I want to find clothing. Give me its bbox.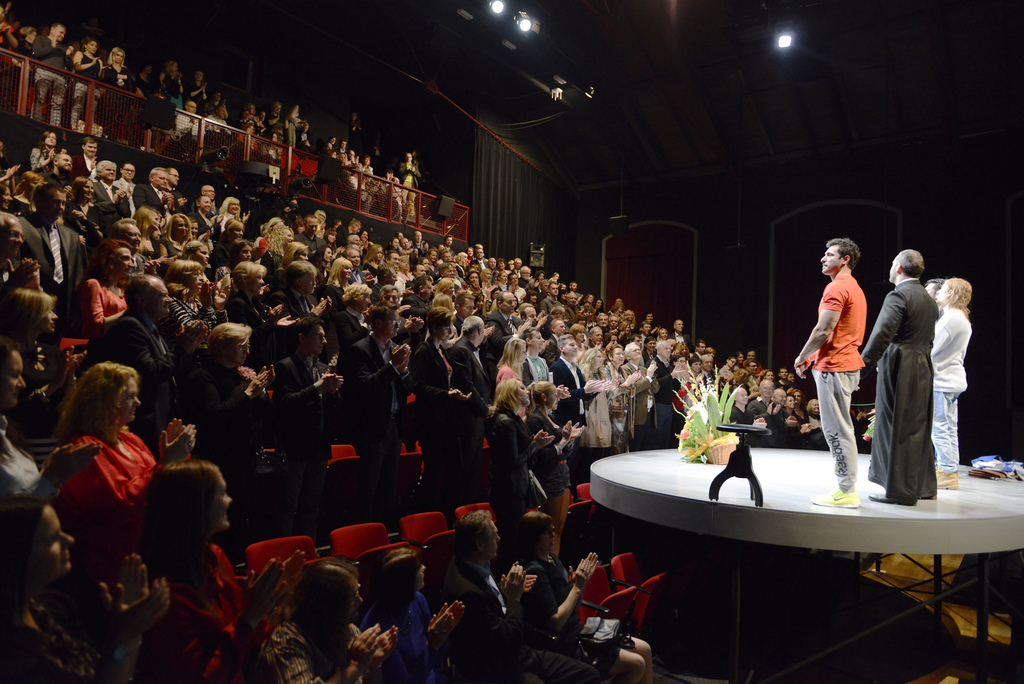
484:286:495:299.
